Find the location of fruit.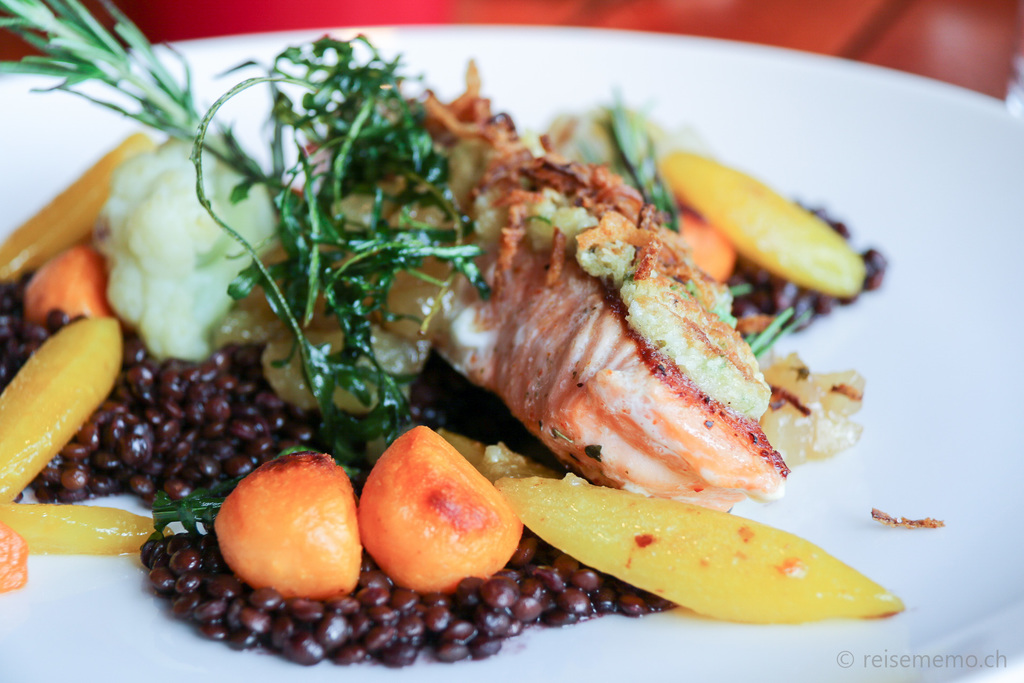
Location: l=209, t=457, r=362, b=613.
